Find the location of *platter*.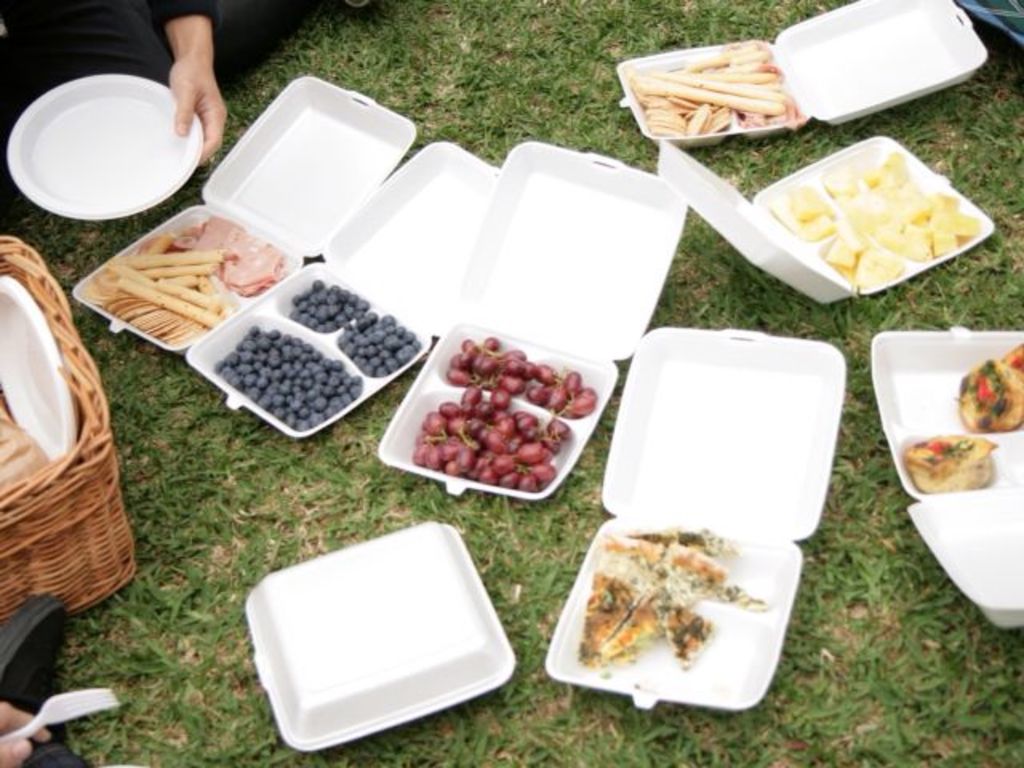
Location: bbox=(8, 74, 202, 224).
